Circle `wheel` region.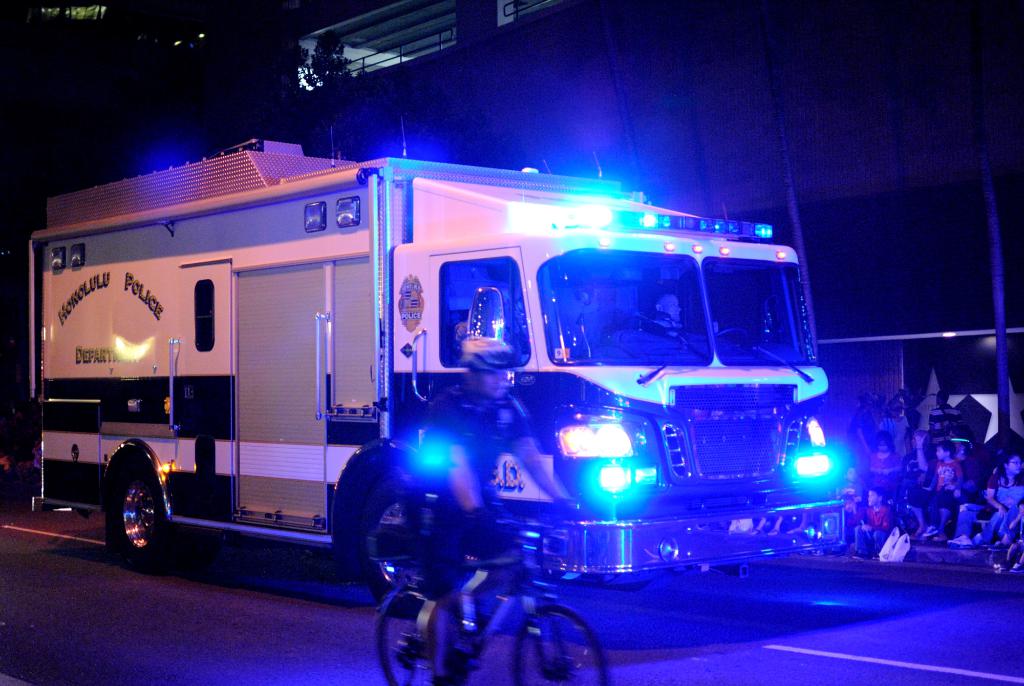
Region: [x1=91, y1=467, x2=166, y2=562].
